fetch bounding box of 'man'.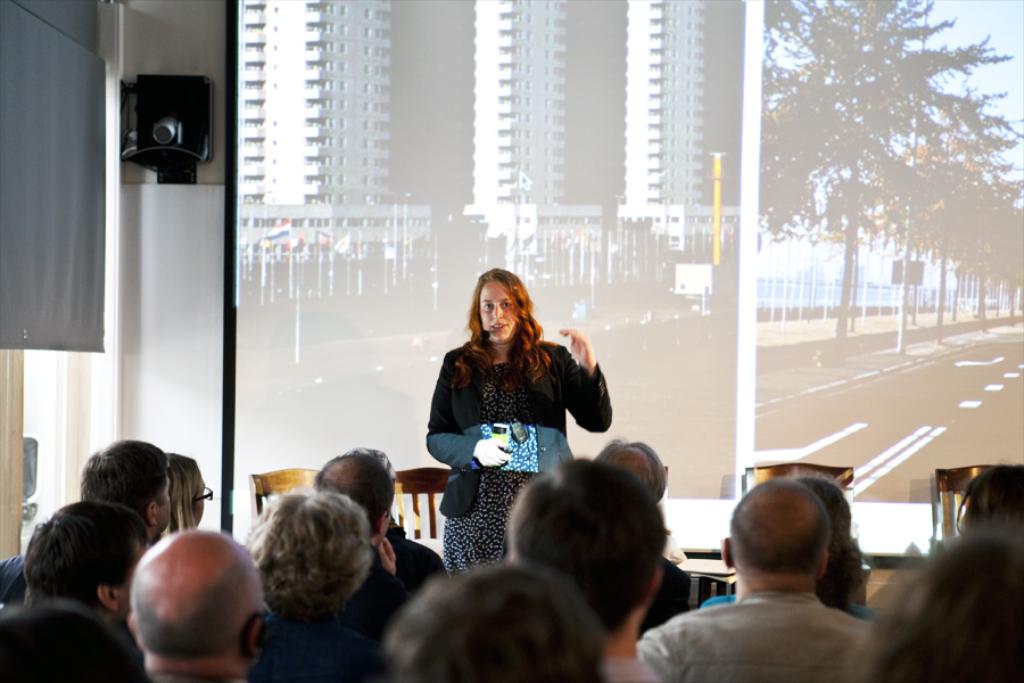
Bbox: detection(656, 476, 914, 682).
